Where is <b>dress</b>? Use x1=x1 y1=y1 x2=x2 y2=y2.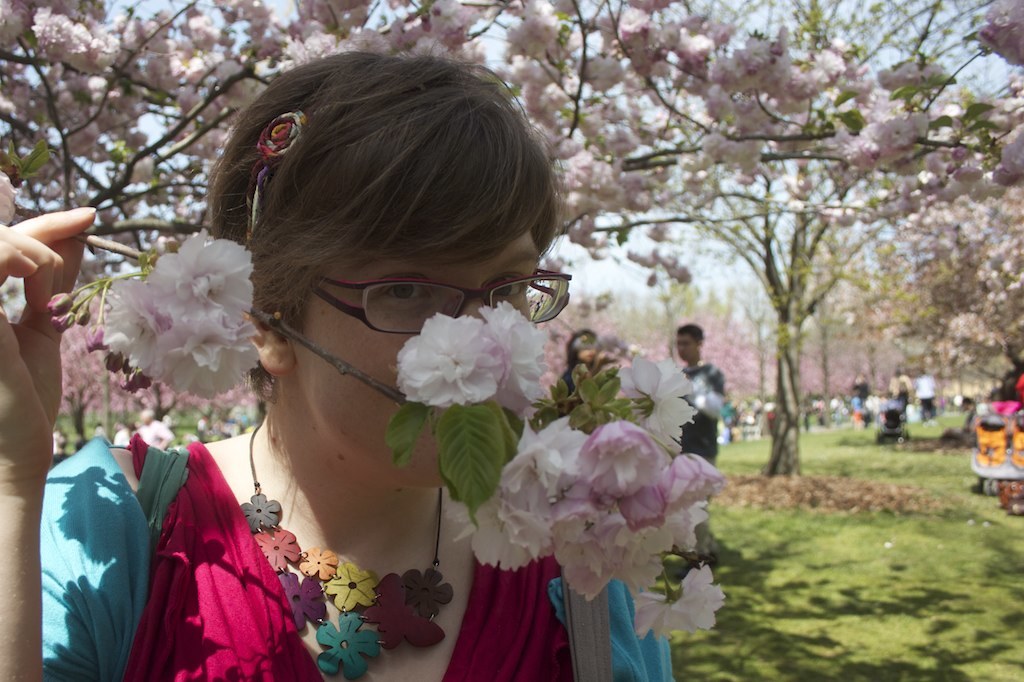
x1=9 y1=501 x2=678 y2=681.
